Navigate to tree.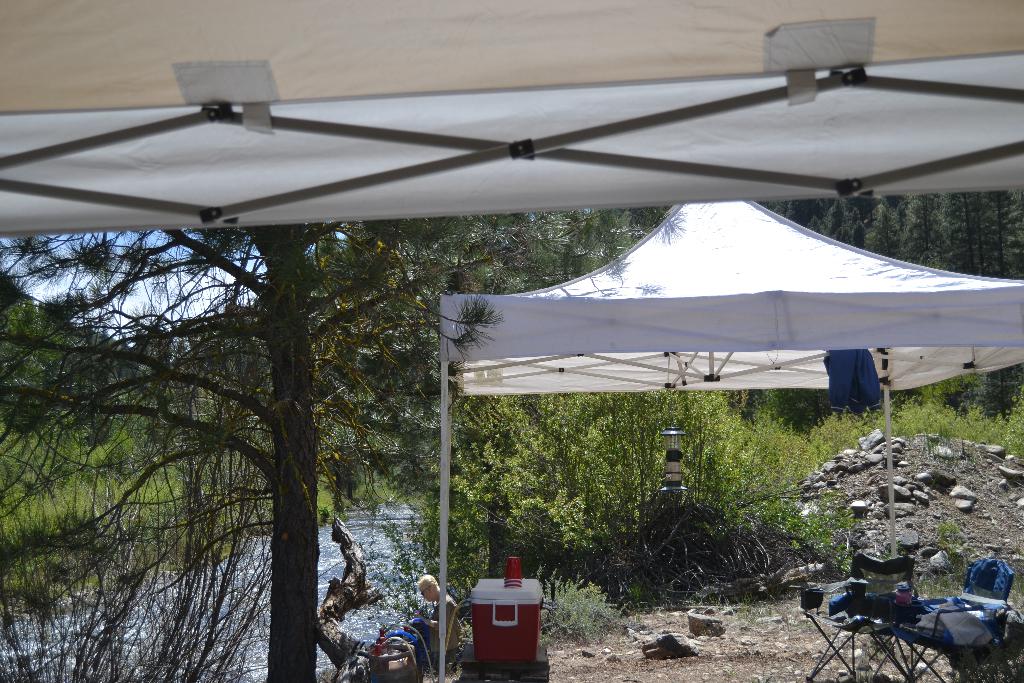
Navigation target: Rect(0, 226, 632, 682).
